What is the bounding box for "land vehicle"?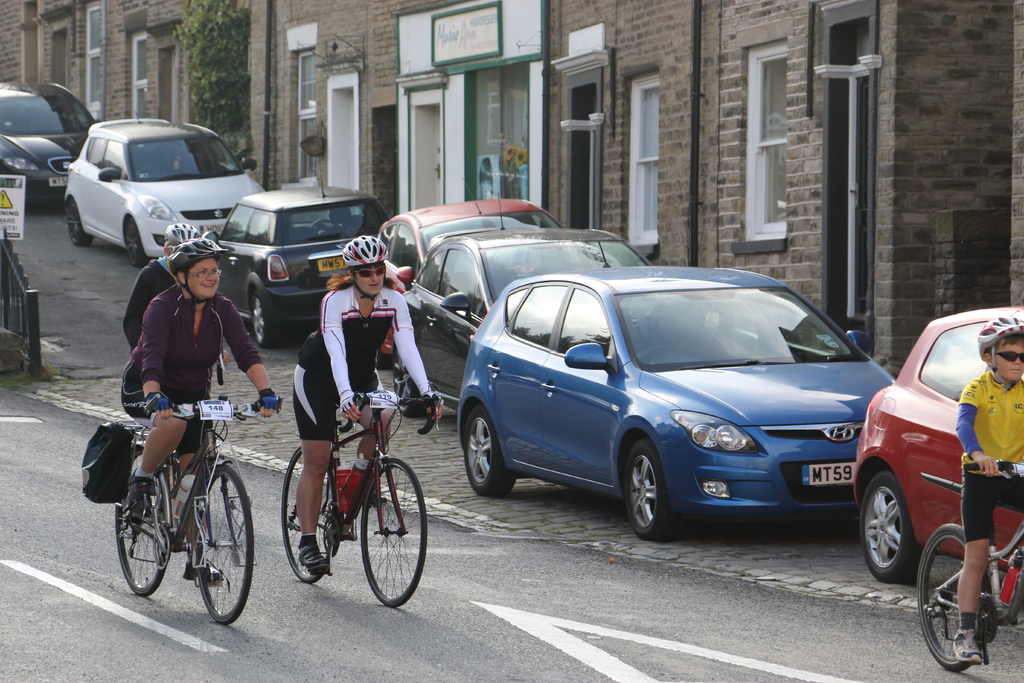
bbox(403, 189, 655, 419).
